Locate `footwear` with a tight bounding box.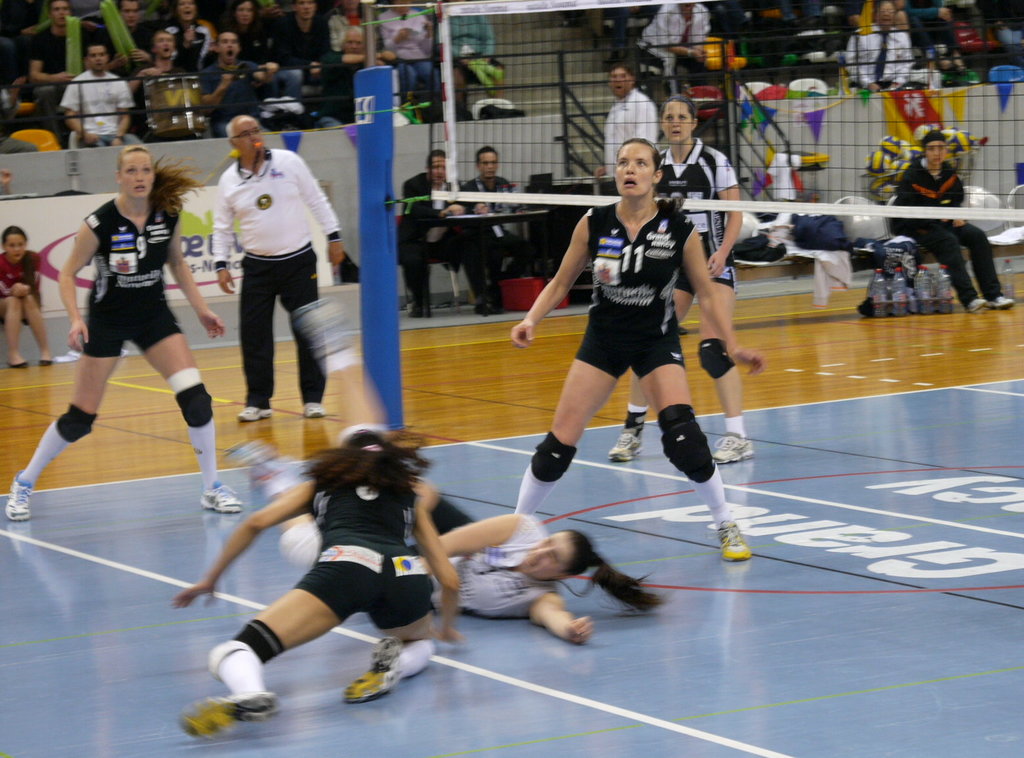
{"x1": 607, "y1": 425, "x2": 643, "y2": 464}.
